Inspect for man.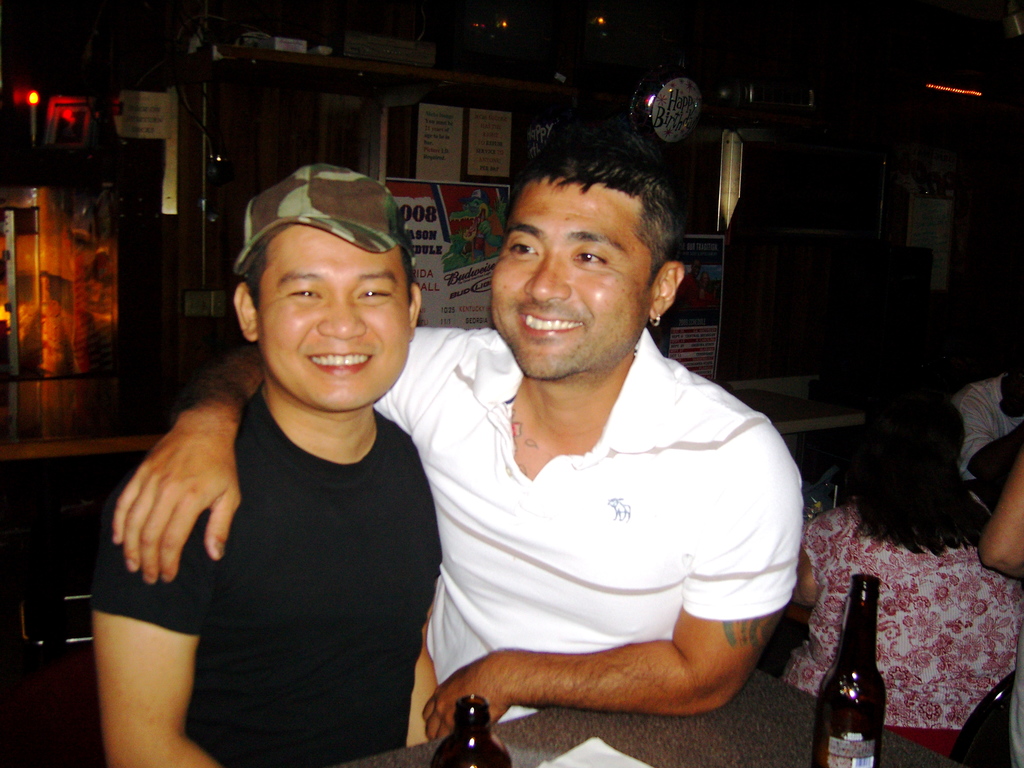
Inspection: (left=103, top=103, right=813, bottom=767).
